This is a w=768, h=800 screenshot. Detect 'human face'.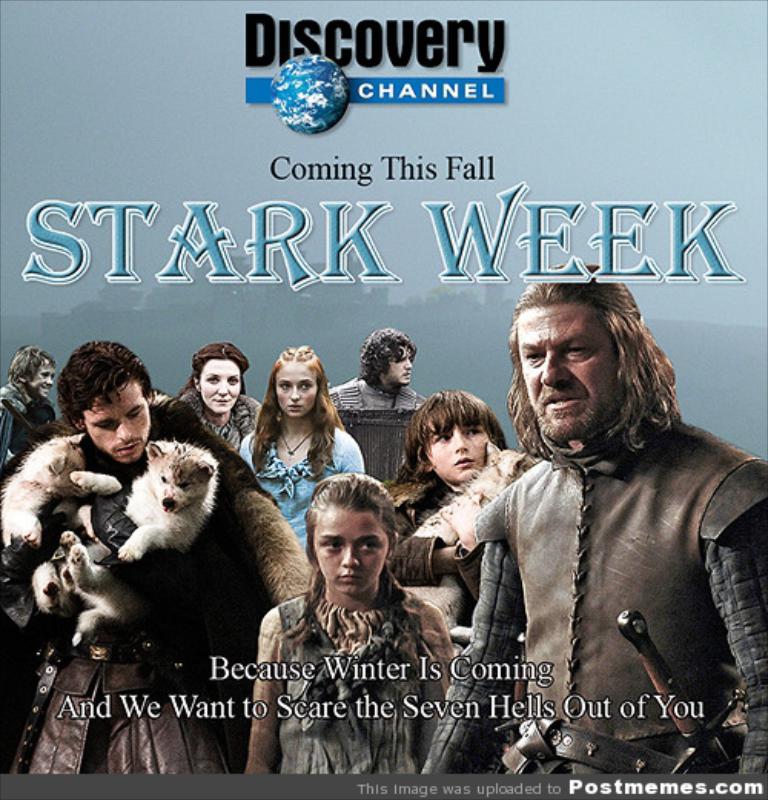
[left=427, top=422, right=492, bottom=484].
